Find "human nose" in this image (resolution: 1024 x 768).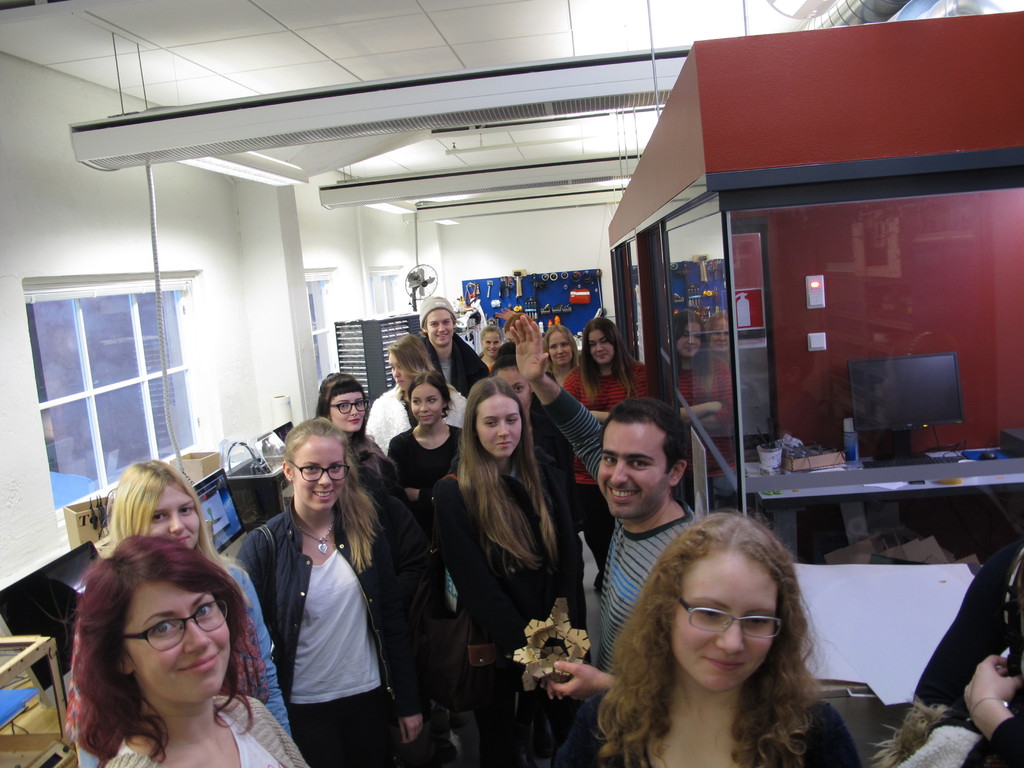
left=495, top=419, right=511, bottom=438.
